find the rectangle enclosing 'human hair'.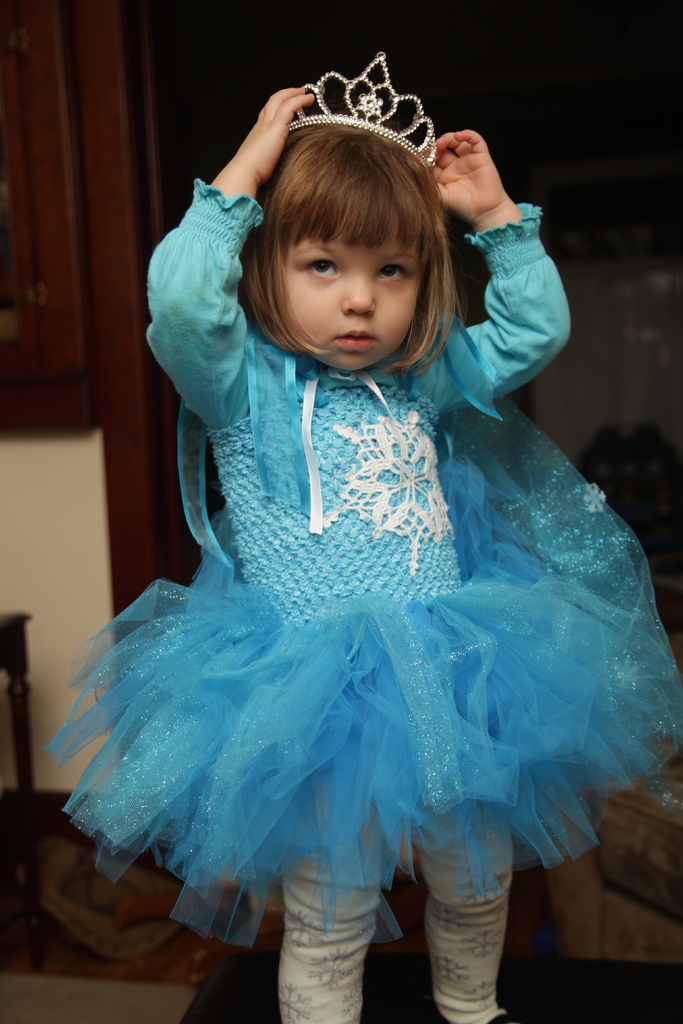
[241, 121, 471, 339].
